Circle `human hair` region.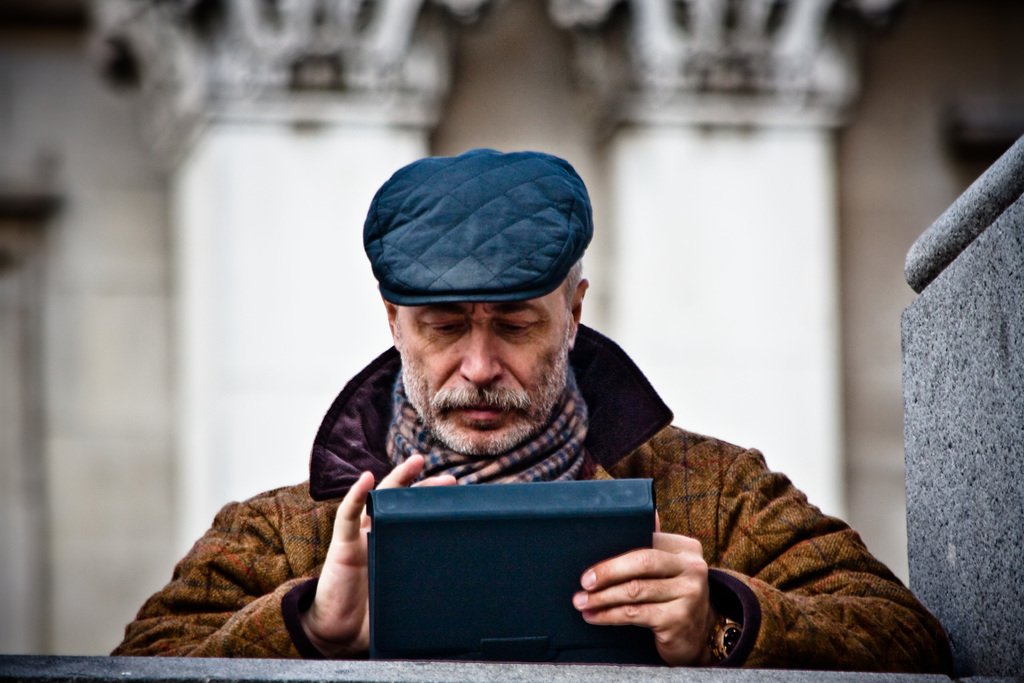
Region: BBox(564, 252, 586, 309).
